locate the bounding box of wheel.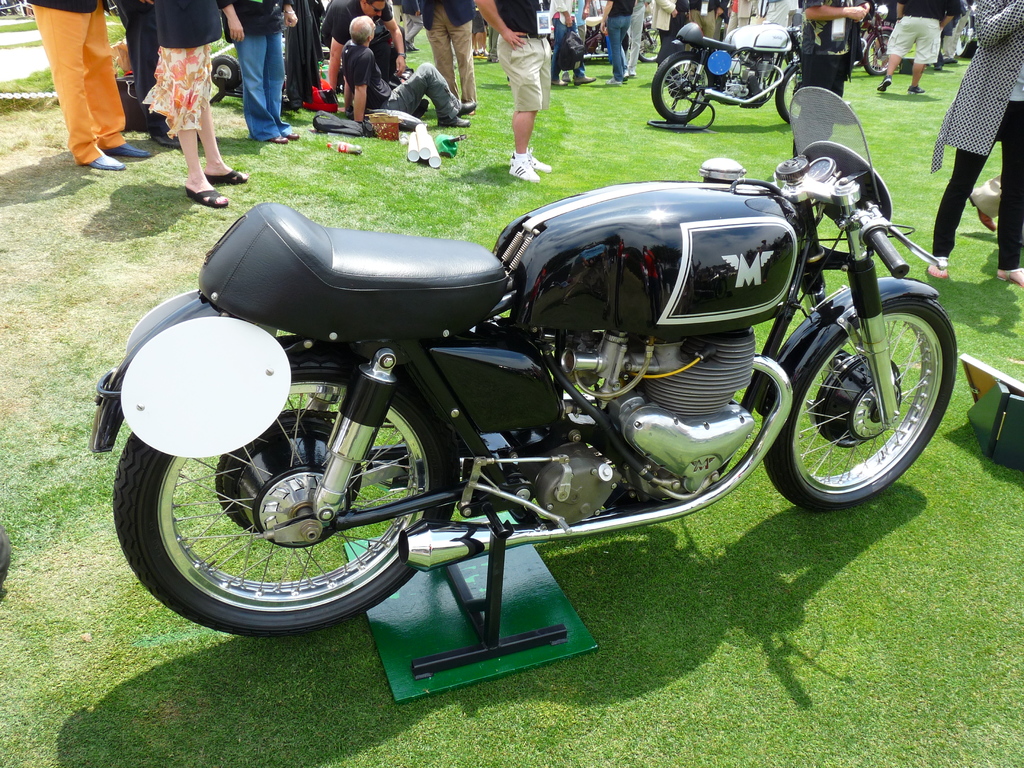
Bounding box: left=653, top=53, right=717, bottom=124.
